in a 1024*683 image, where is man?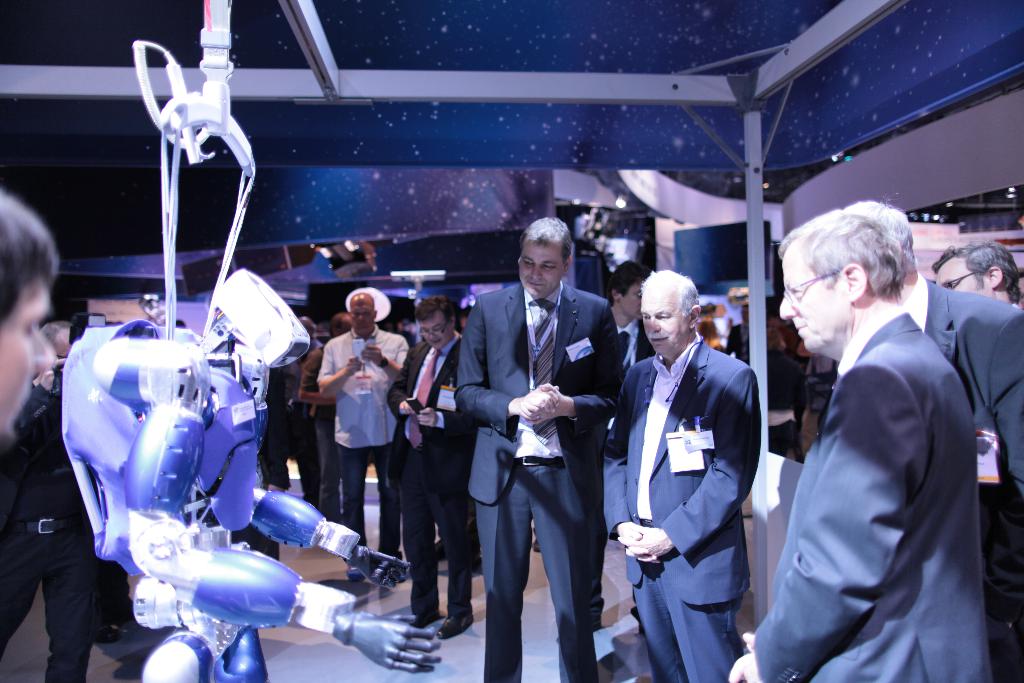
298,313,354,524.
